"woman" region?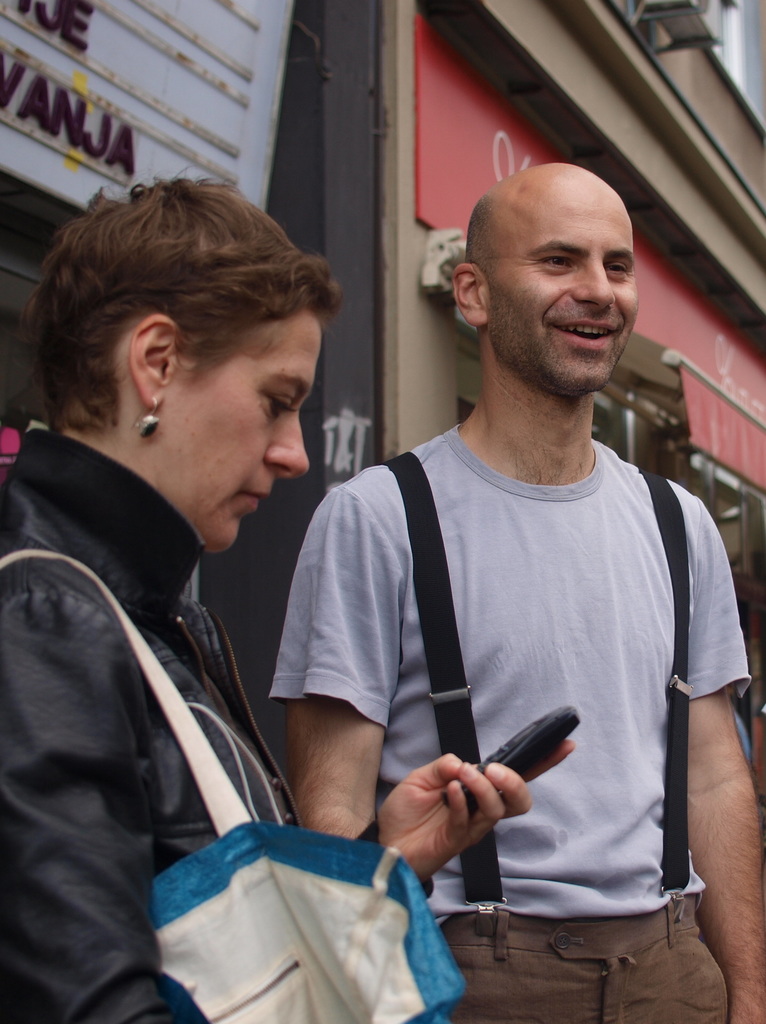
l=0, t=175, r=575, b=1023
